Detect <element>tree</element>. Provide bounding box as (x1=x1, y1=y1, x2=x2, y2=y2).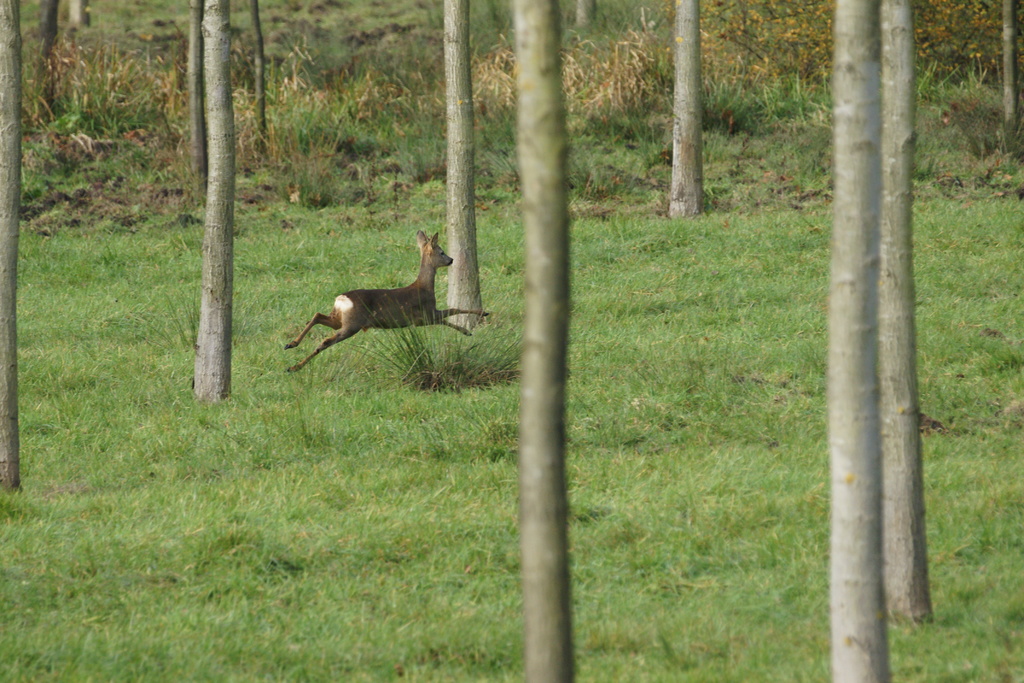
(x1=34, y1=0, x2=59, y2=134).
